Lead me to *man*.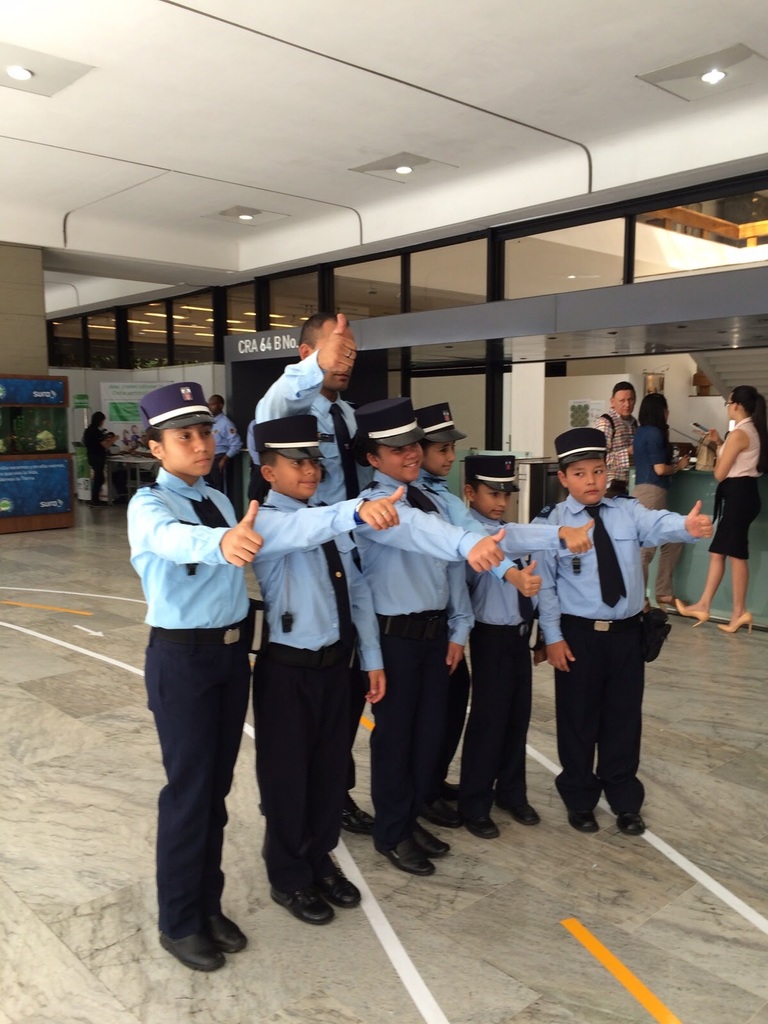
Lead to (248,309,360,824).
